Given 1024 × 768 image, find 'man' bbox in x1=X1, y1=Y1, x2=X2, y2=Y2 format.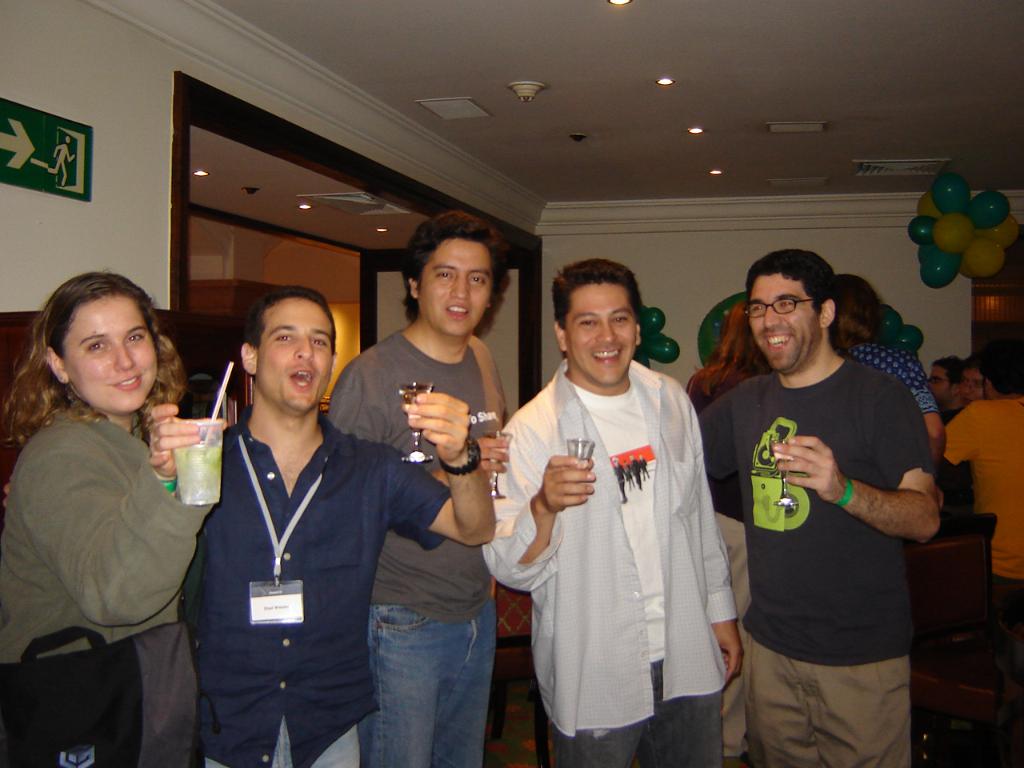
x1=694, y1=248, x2=942, y2=767.
